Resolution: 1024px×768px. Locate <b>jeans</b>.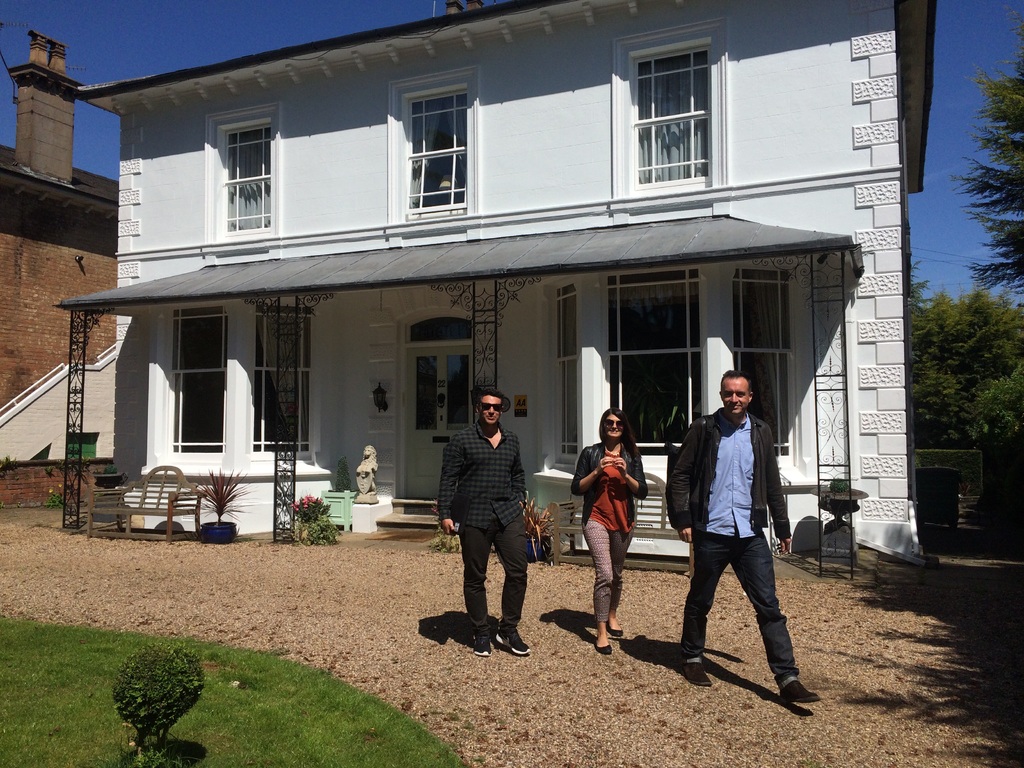
(left=687, top=533, right=811, bottom=675).
